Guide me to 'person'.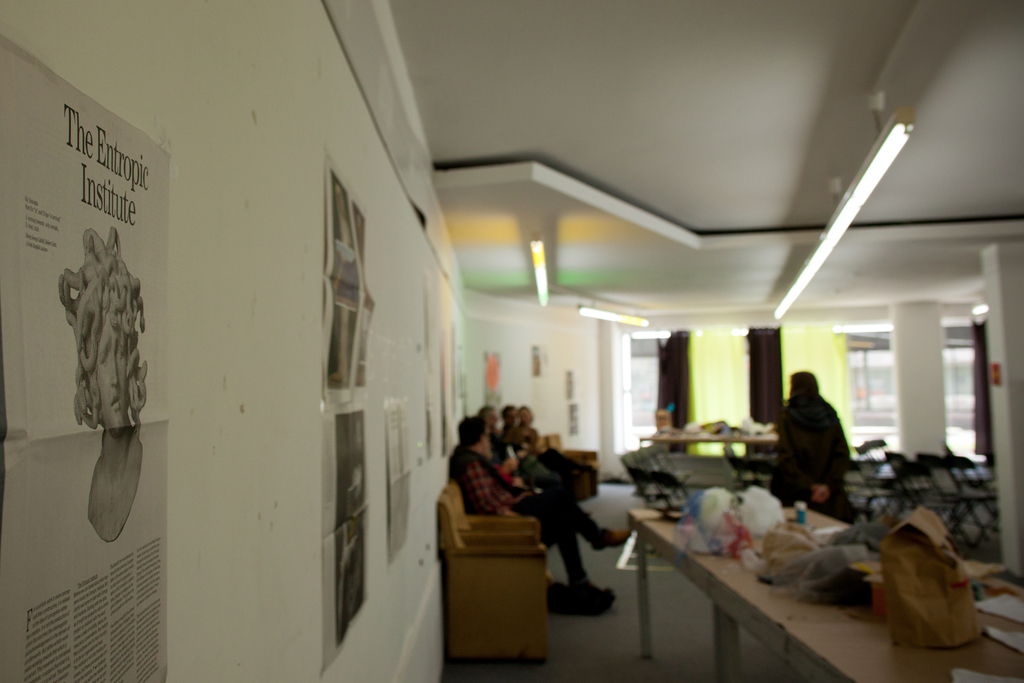
Guidance: [790, 369, 861, 525].
